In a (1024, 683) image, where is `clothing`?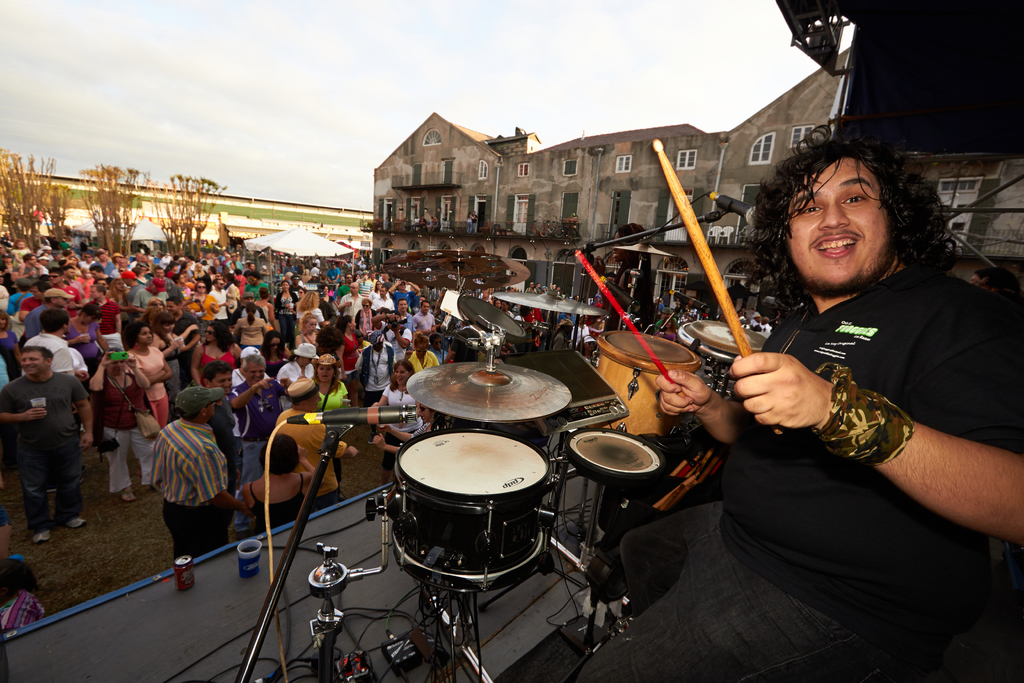
locate(249, 481, 308, 533).
